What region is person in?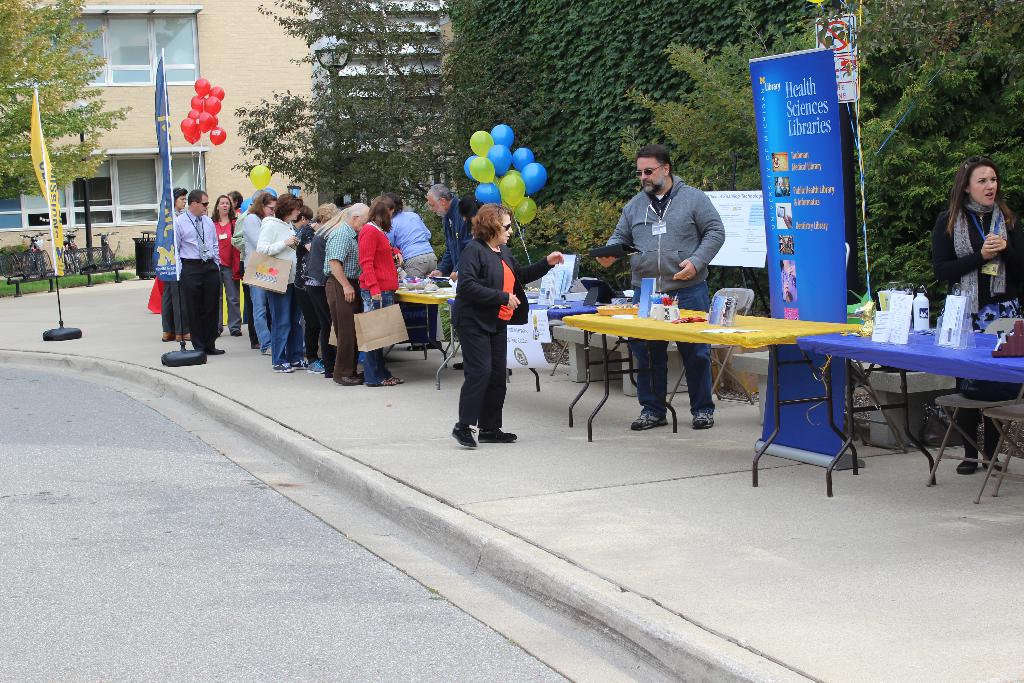
(255,186,306,375).
